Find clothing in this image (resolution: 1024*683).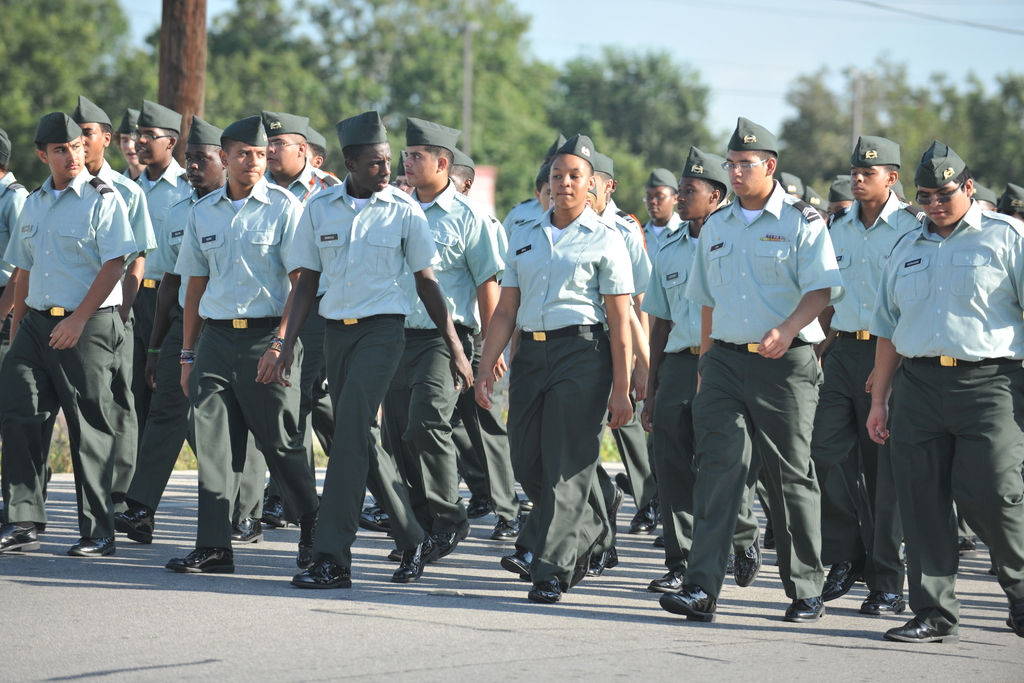
[401,180,508,522].
